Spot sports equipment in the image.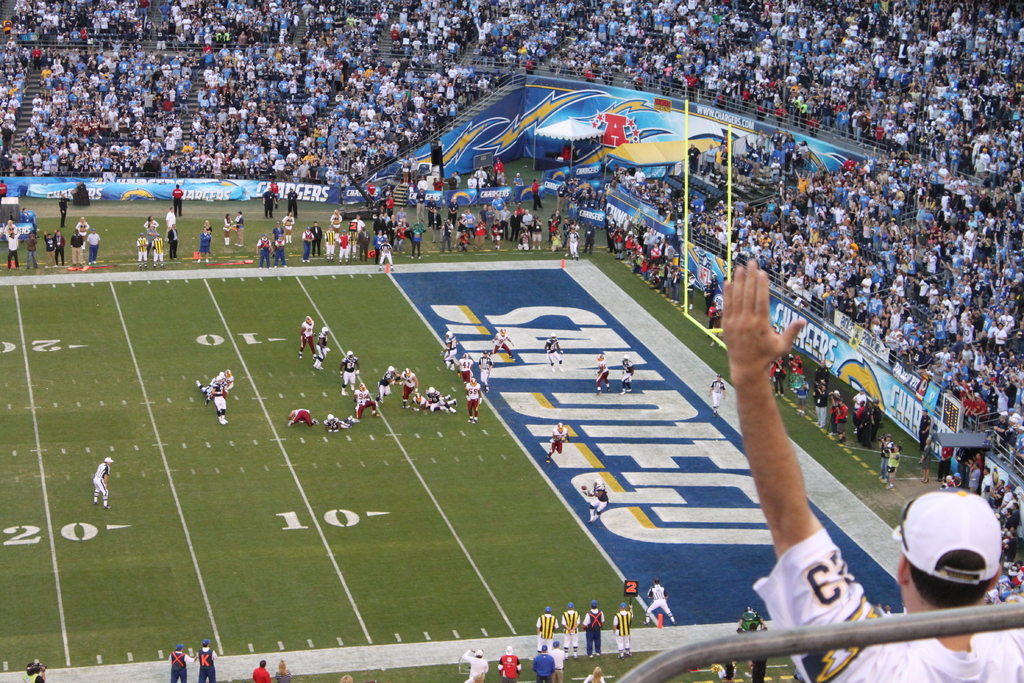
sports equipment found at box=[556, 423, 563, 429].
